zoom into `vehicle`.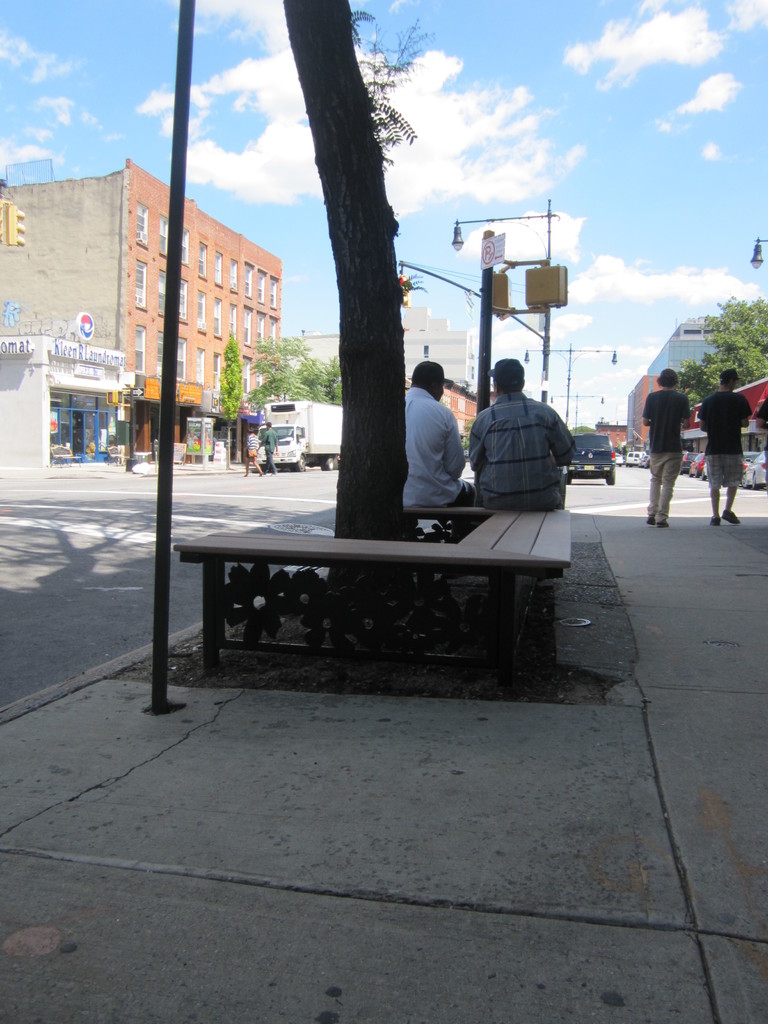
Zoom target: (625, 442, 643, 465).
